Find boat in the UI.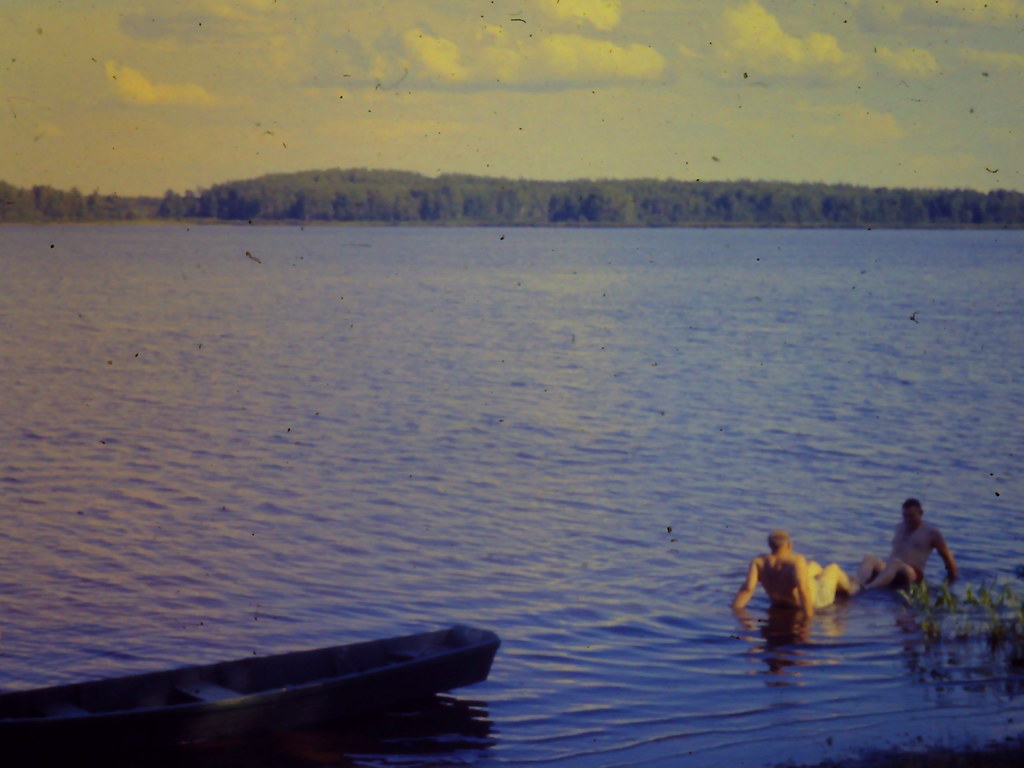
UI element at bbox(52, 608, 560, 733).
